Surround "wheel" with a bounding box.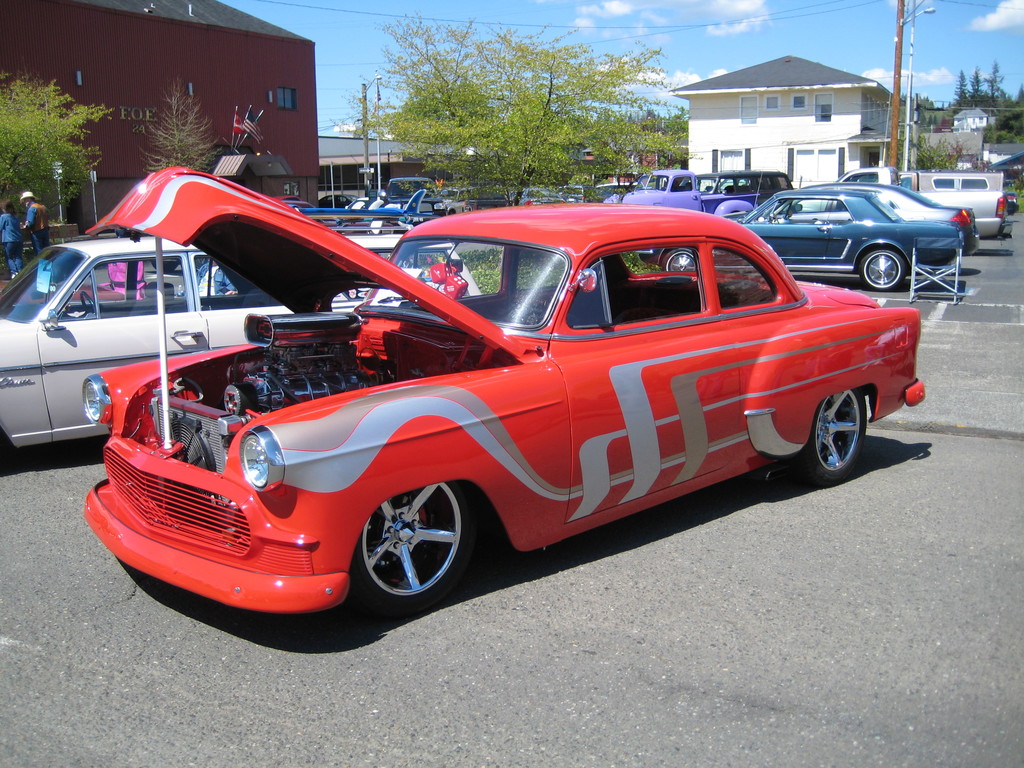
(795, 387, 867, 490).
